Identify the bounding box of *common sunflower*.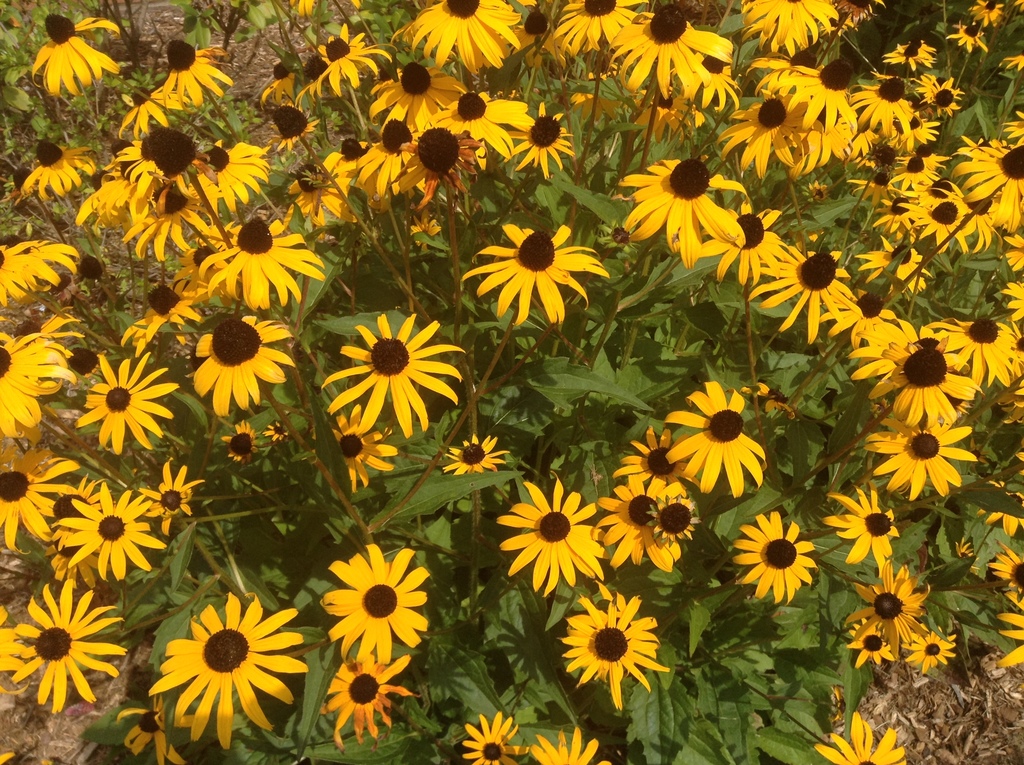
[x1=466, y1=225, x2=607, y2=321].
